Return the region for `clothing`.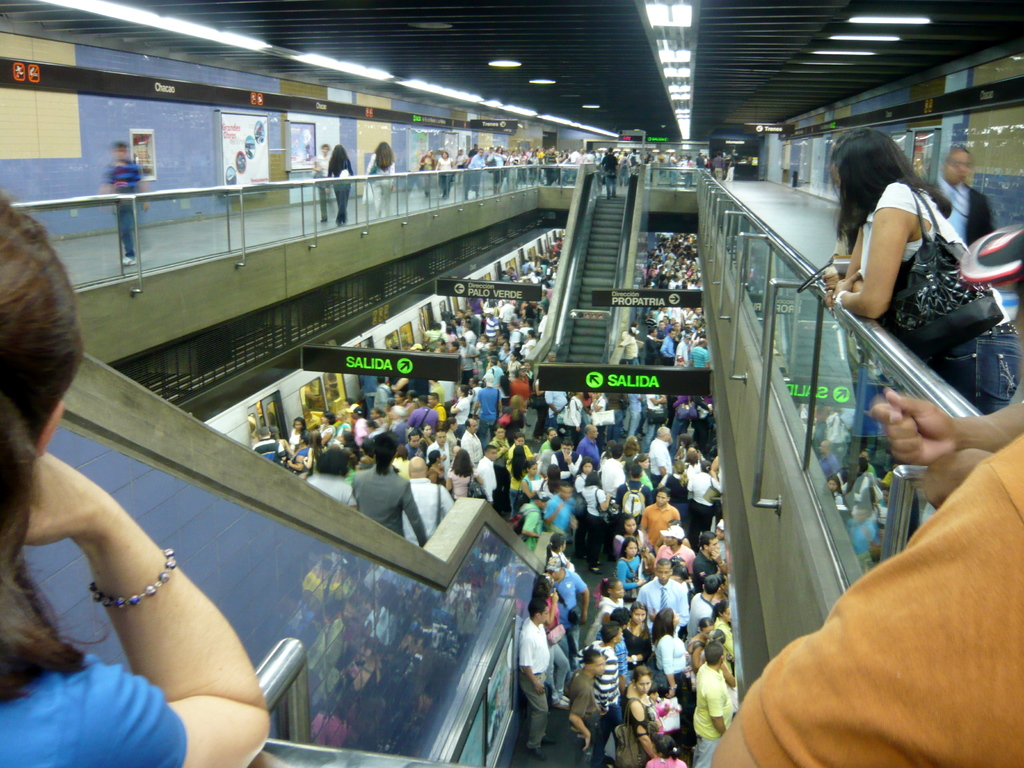
bbox=(308, 414, 318, 429).
